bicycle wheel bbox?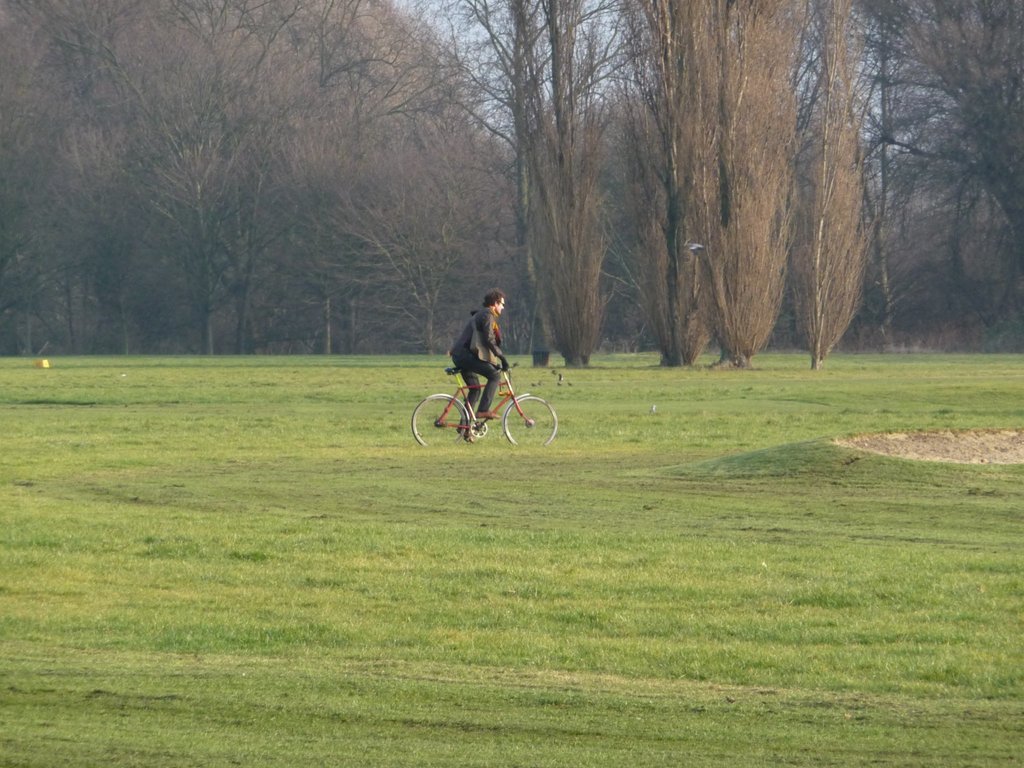
pyautogui.locateOnScreen(505, 399, 556, 446)
